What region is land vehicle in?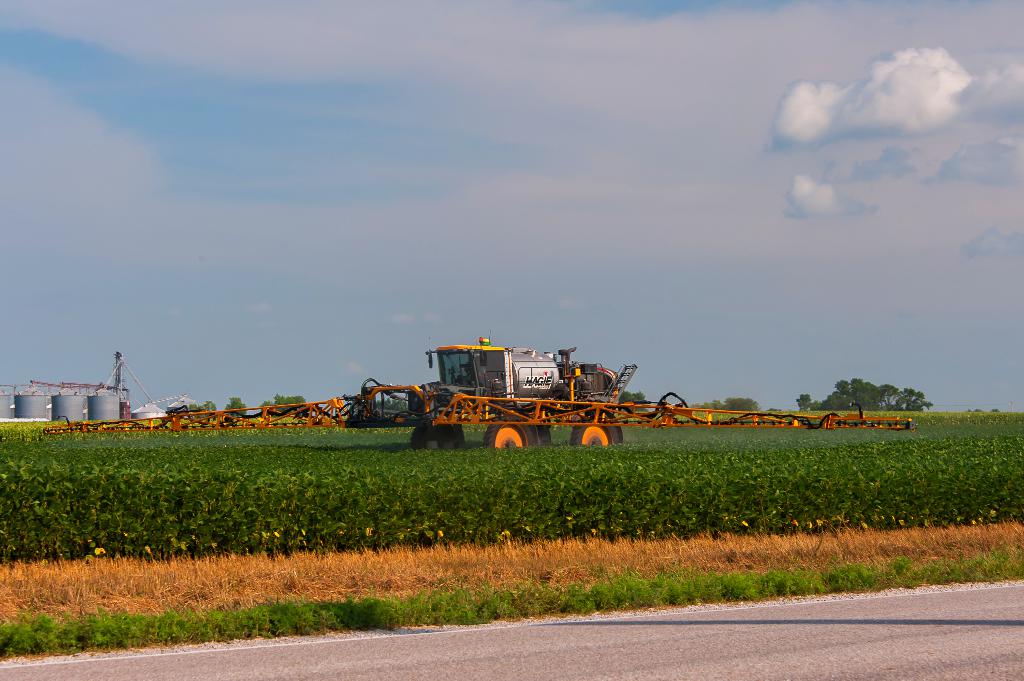
rect(40, 328, 917, 448).
